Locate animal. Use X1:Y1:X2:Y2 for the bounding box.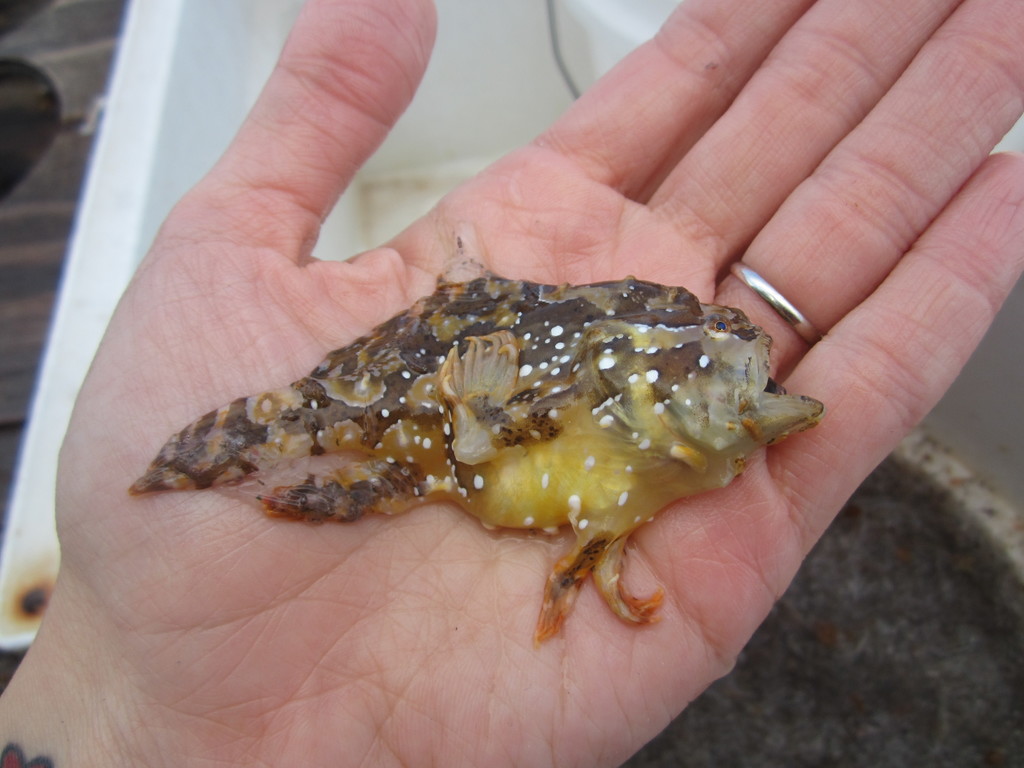
128:223:826:643.
